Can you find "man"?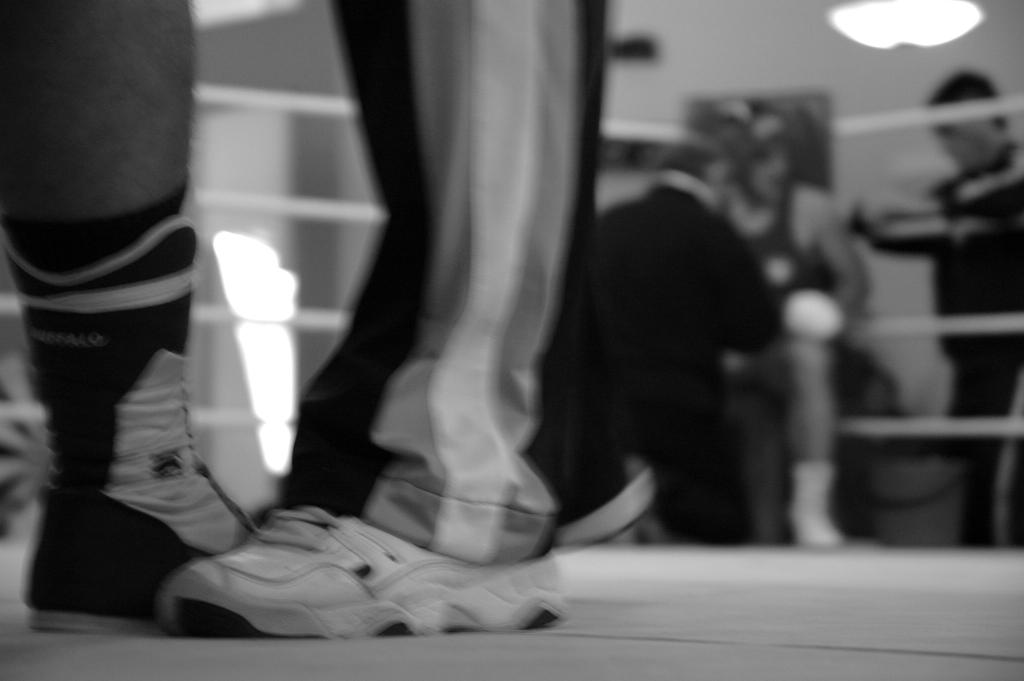
Yes, bounding box: 147, 0, 613, 639.
